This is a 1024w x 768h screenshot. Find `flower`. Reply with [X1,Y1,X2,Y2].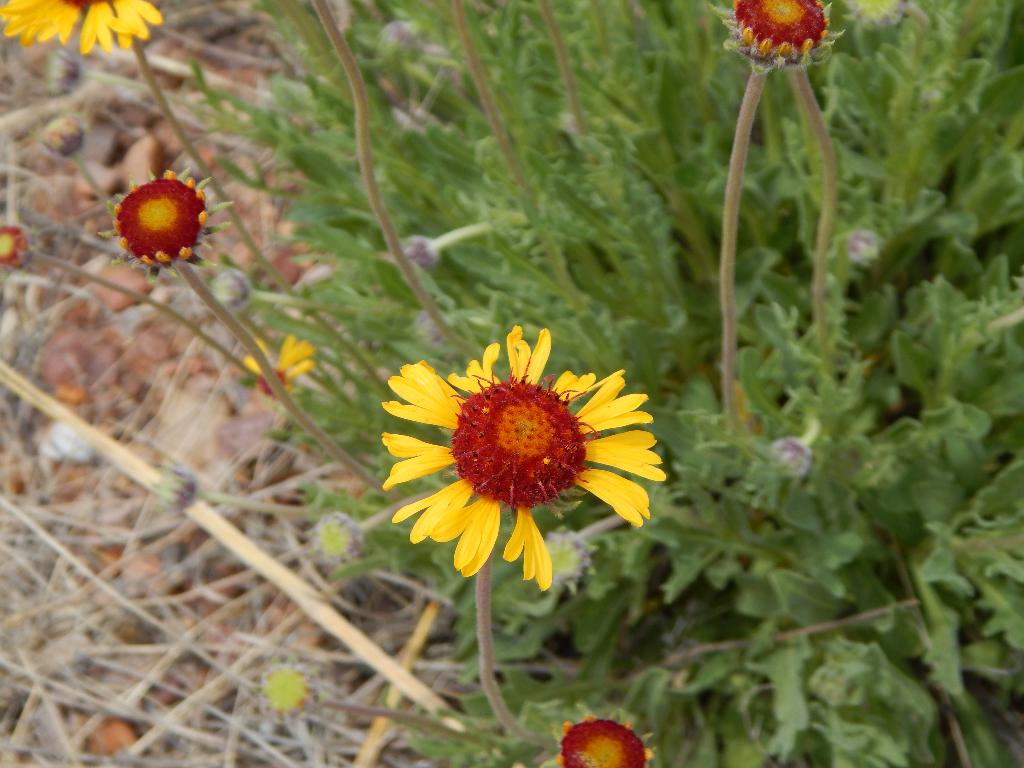
[844,228,882,262].
